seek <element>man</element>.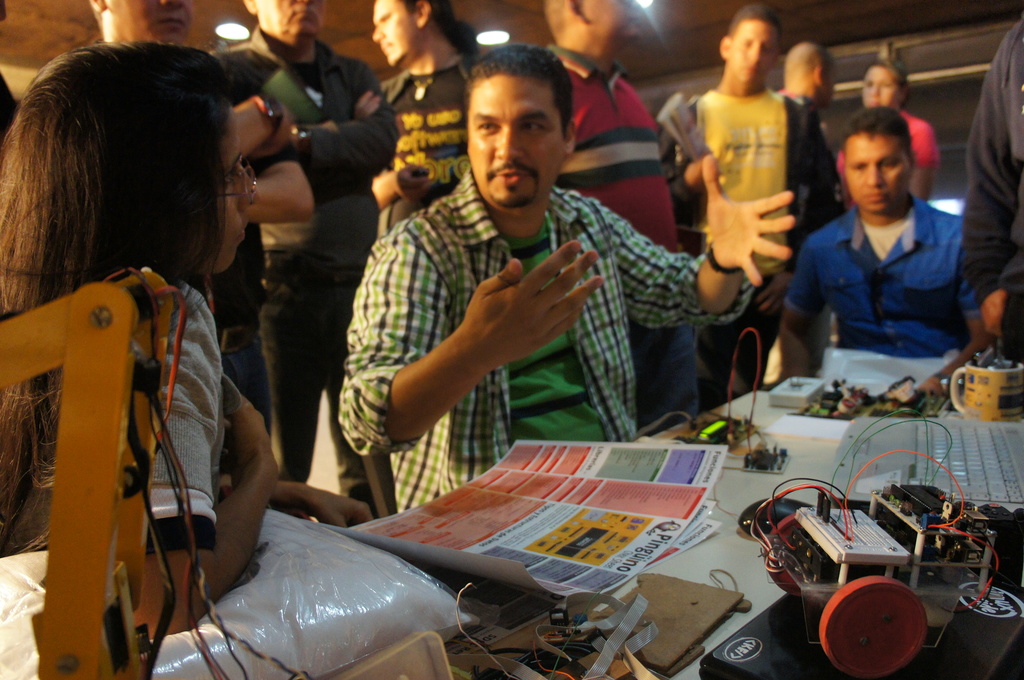
{"x1": 957, "y1": 29, "x2": 1023, "y2": 364}.
